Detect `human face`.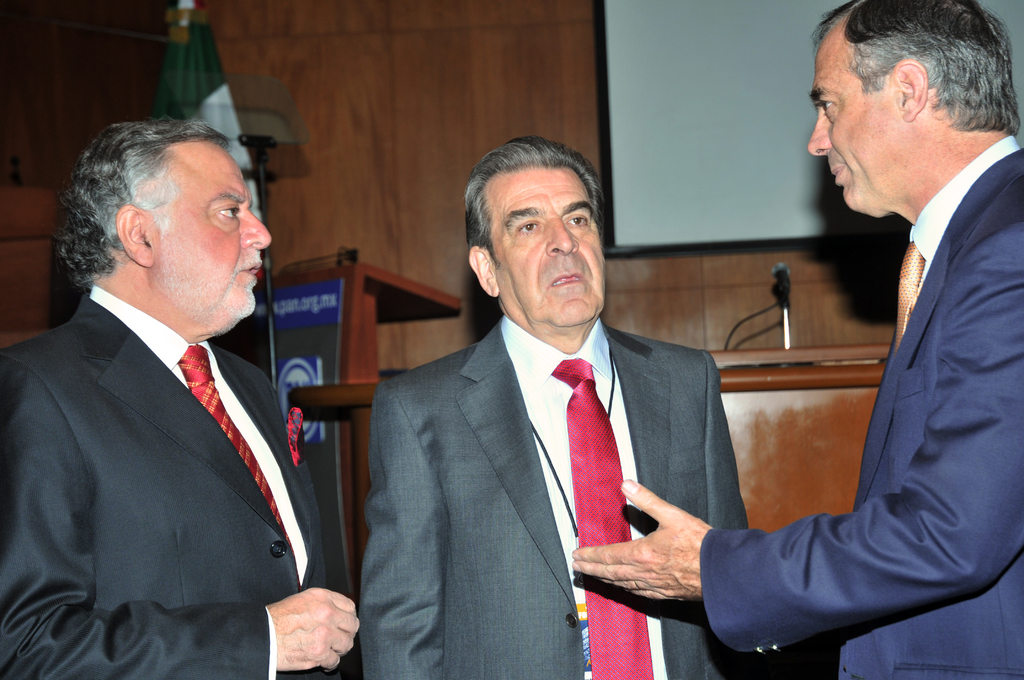
Detected at detection(156, 143, 275, 312).
